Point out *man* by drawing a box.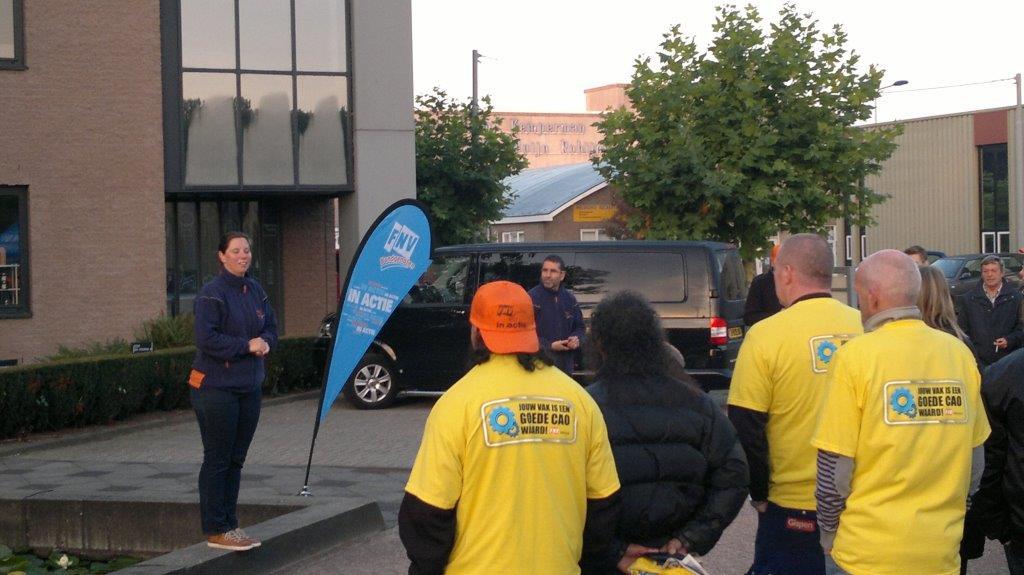
964/250/1023/365.
